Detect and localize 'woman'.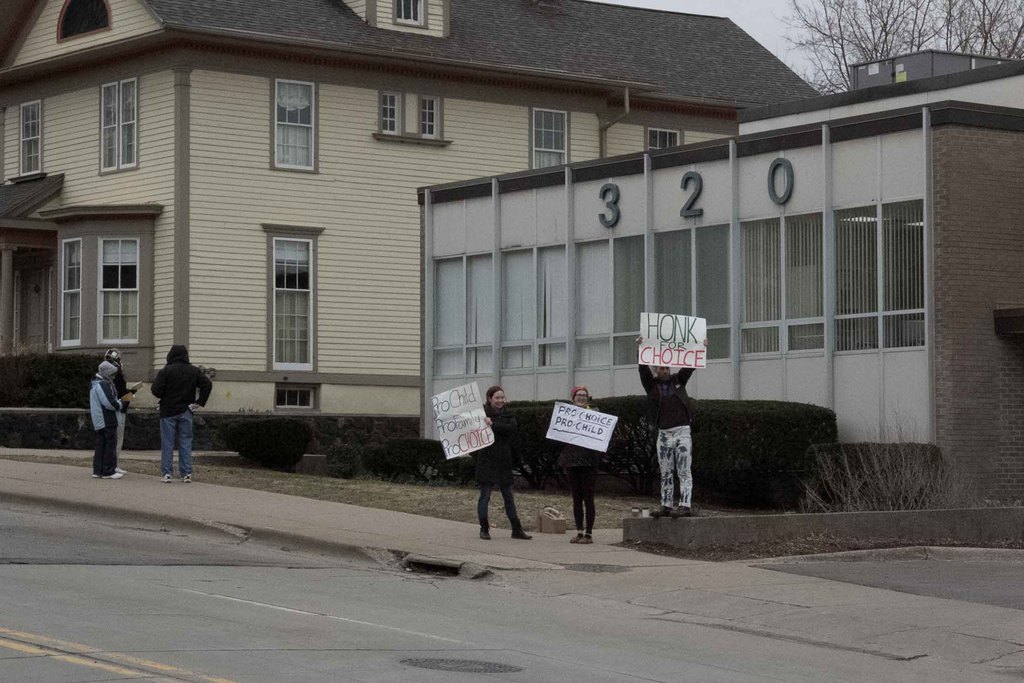
Localized at select_region(554, 378, 593, 536).
